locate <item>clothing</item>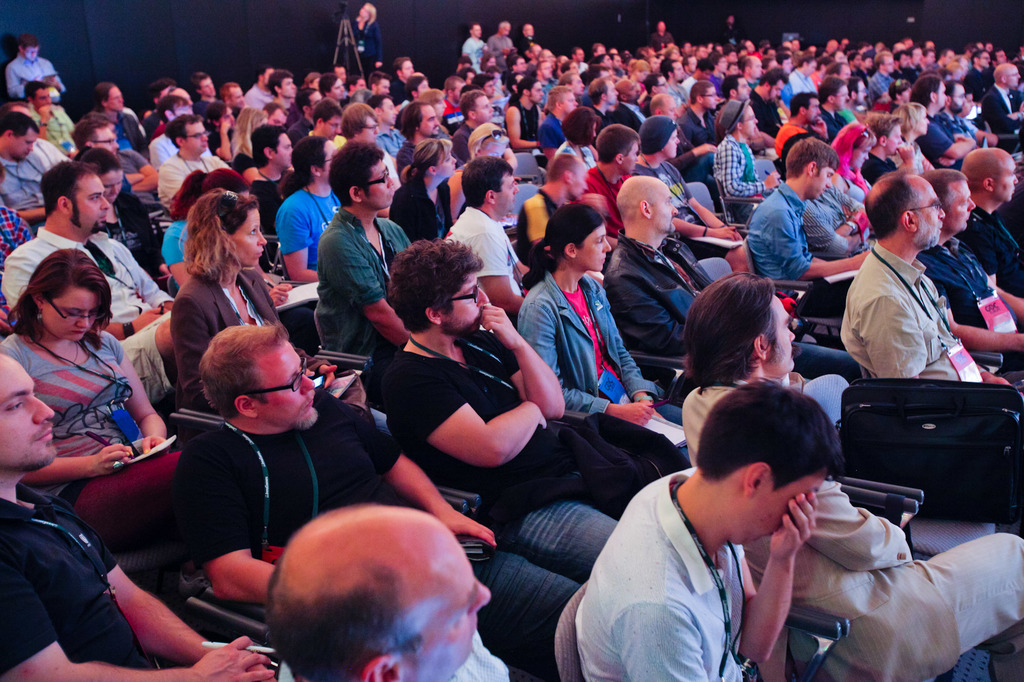
left=839, top=241, right=985, bottom=400
